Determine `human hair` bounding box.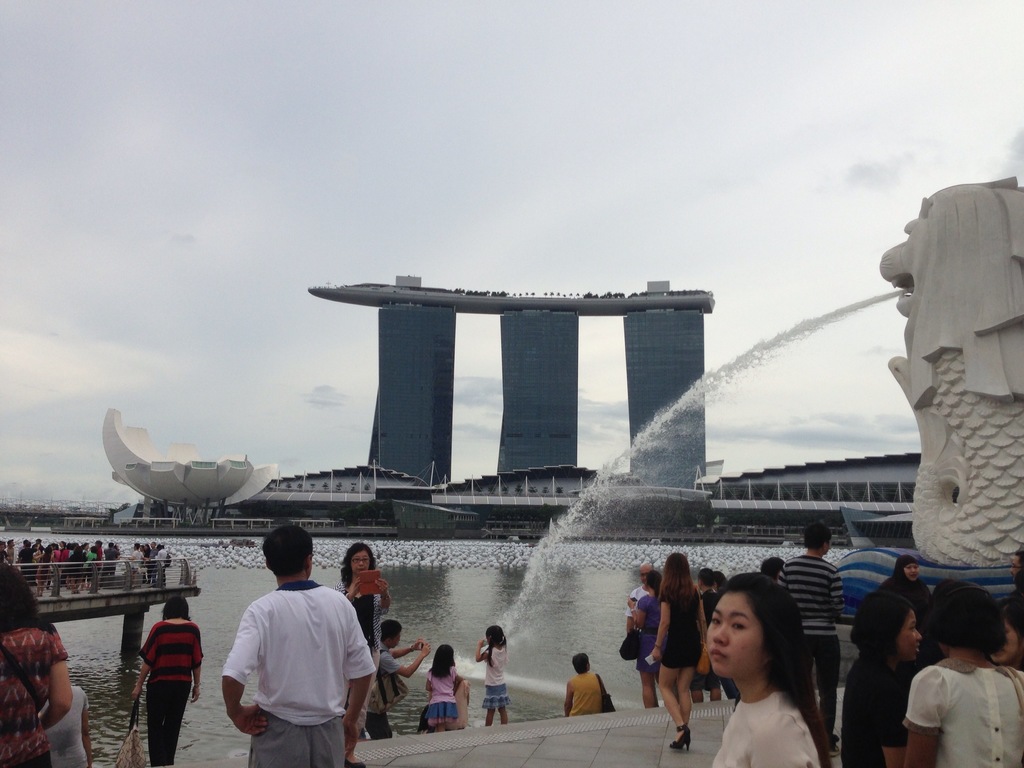
Determined: l=346, t=543, r=377, b=581.
